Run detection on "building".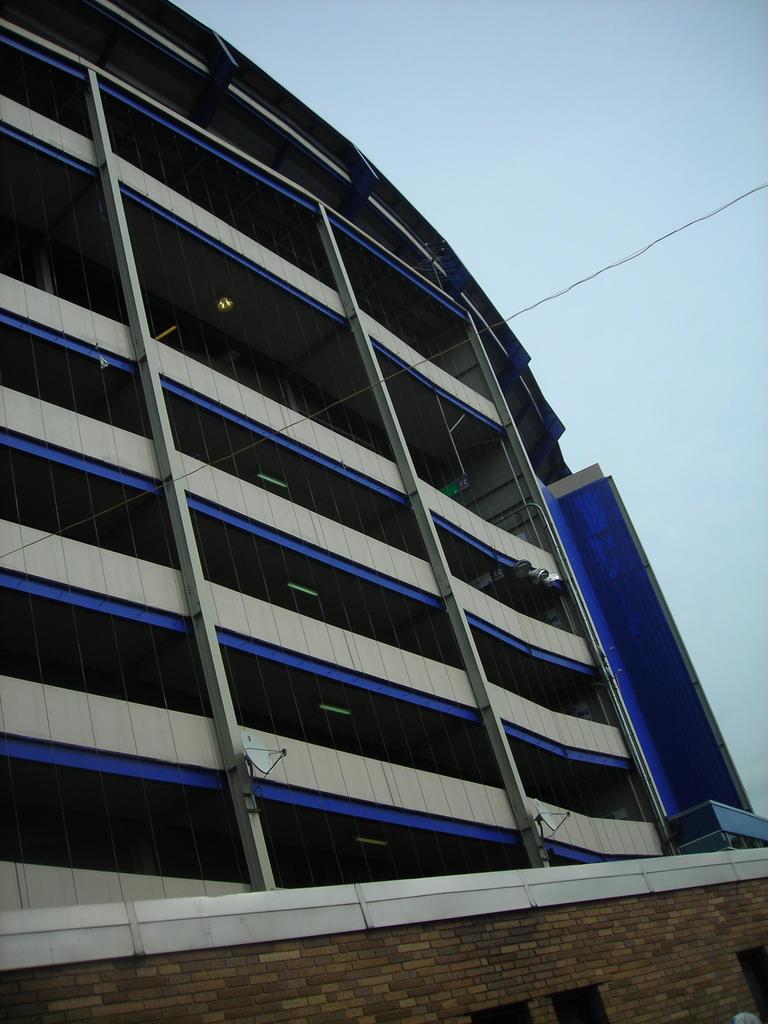
Result: 0,0,767,1023.
